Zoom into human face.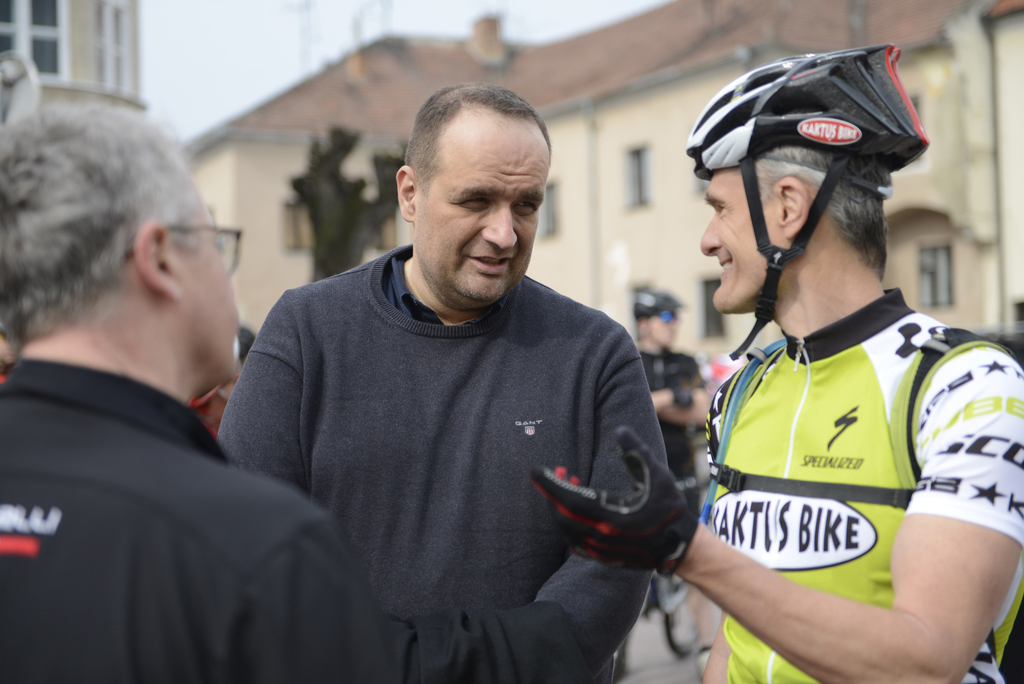
Zoom target: l=175, t=170, r=238, b=380.
